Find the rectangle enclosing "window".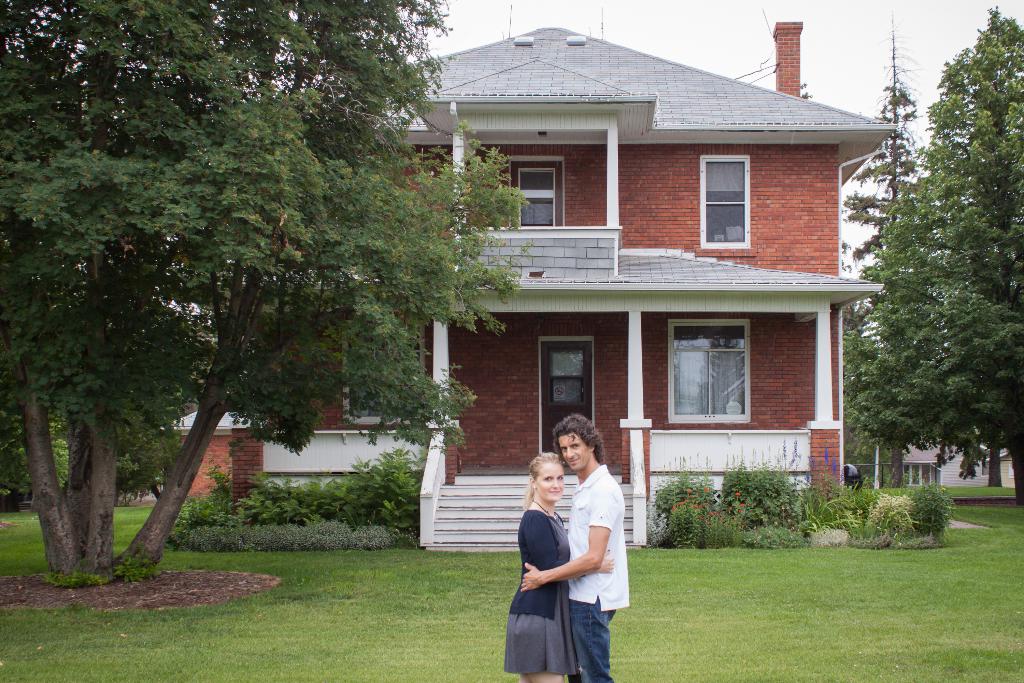
x1=342, y1=321, x2=424, y2=422.
